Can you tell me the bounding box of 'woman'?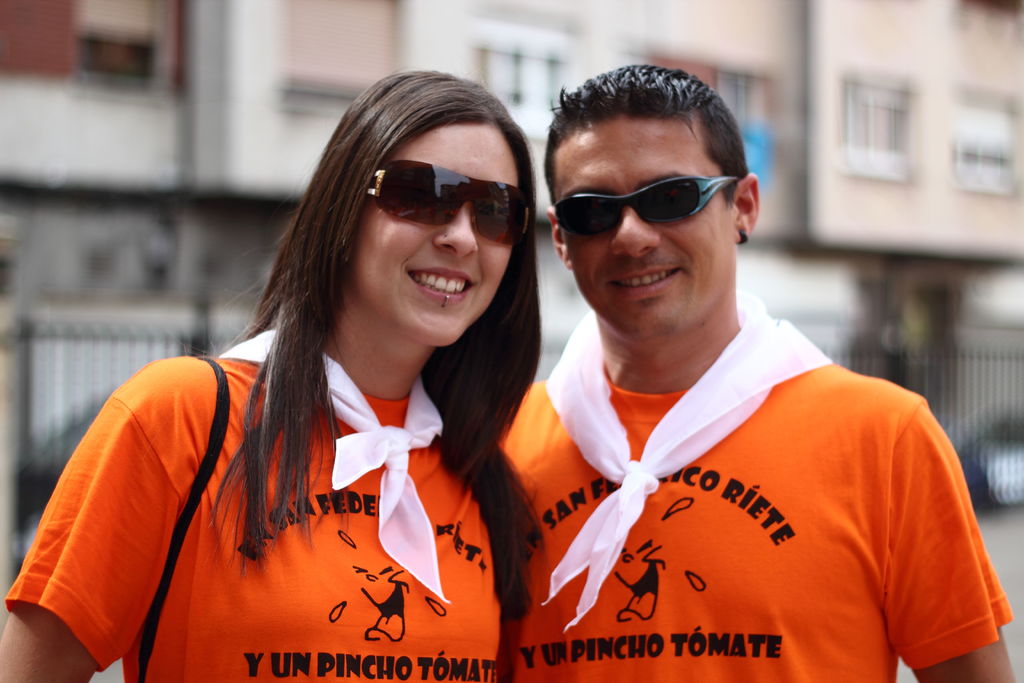
(left=0, top=65, right=551, bottom=682).
